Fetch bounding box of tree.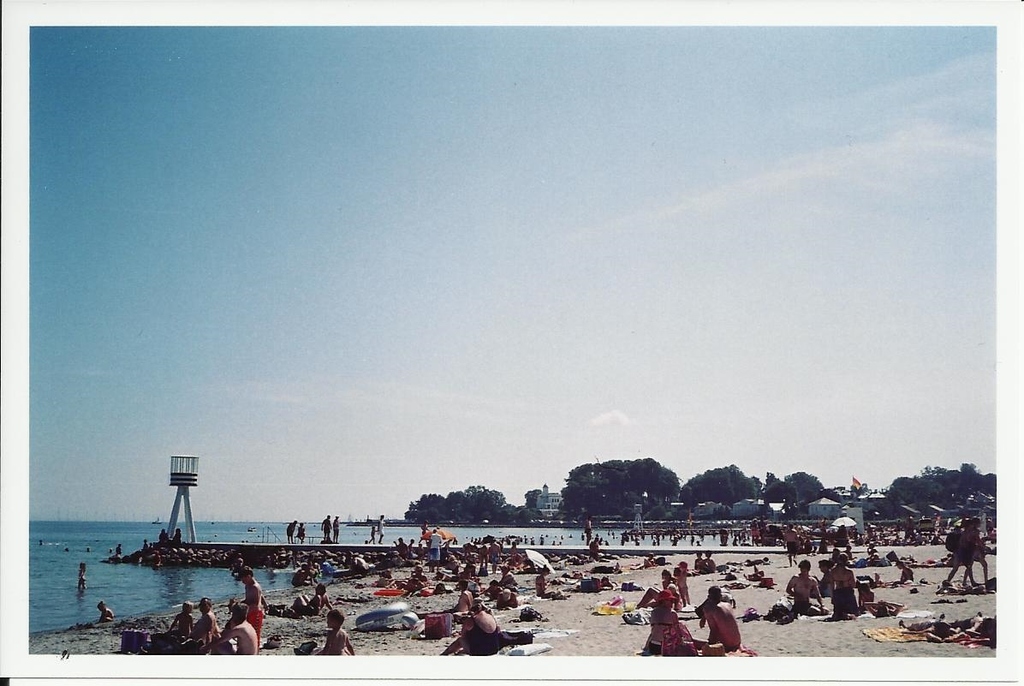
Bbox: 756:463:783:520.
